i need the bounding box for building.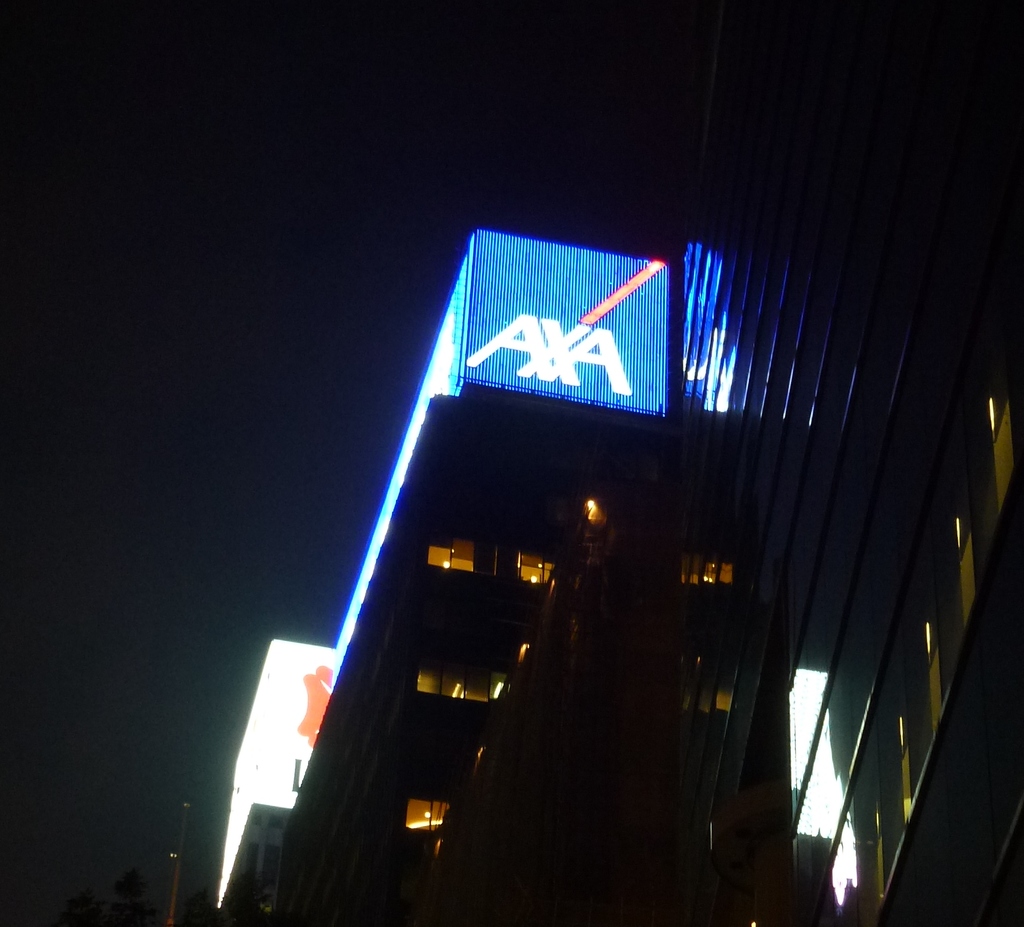
Here it is: [x1=219, y1=0, x2=1023, y2=926].
